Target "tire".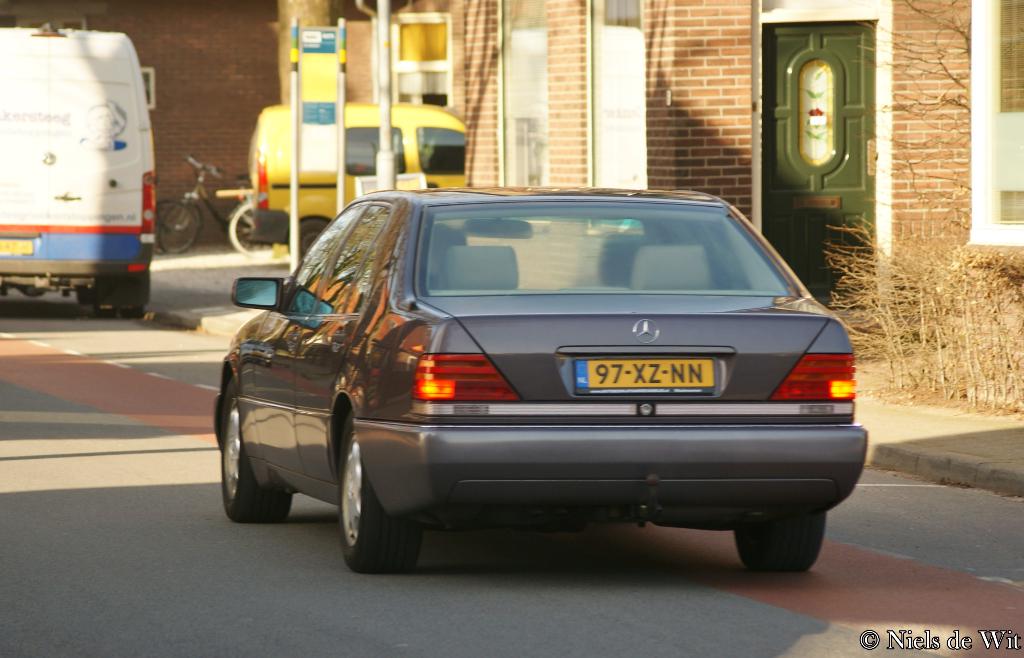
Target region: {"x1": 332, "y1": 437, "x2": 422, "y2": 579}.
